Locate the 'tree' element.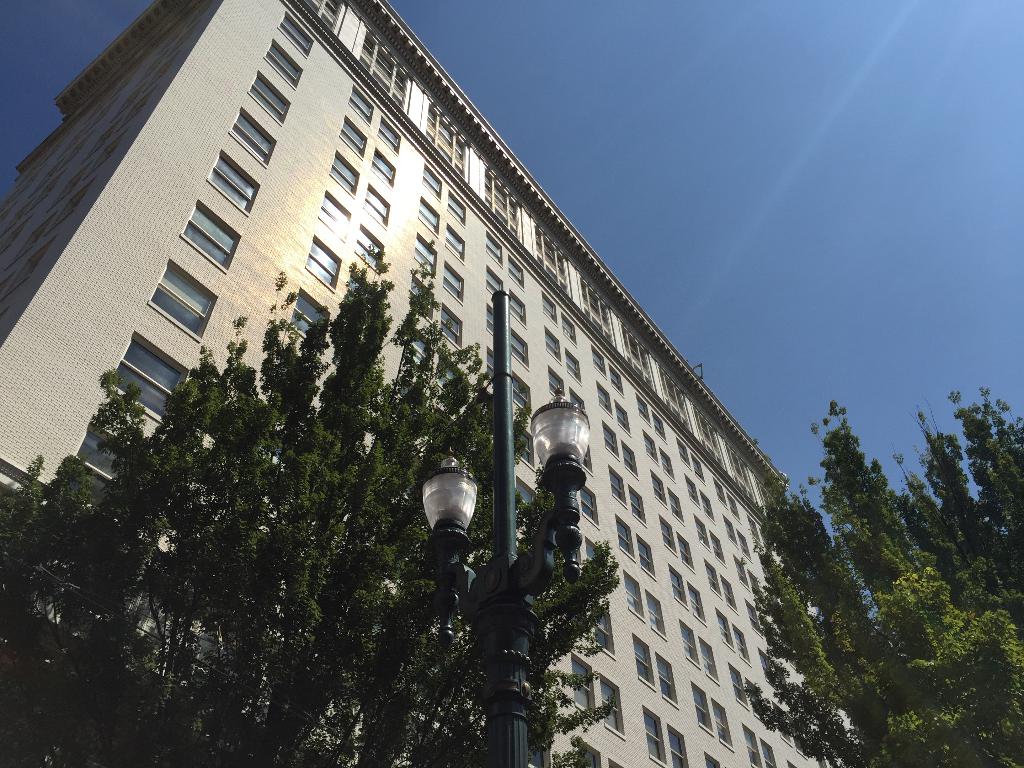
Element bbox: select_region(743, 388, 1023, 767).
